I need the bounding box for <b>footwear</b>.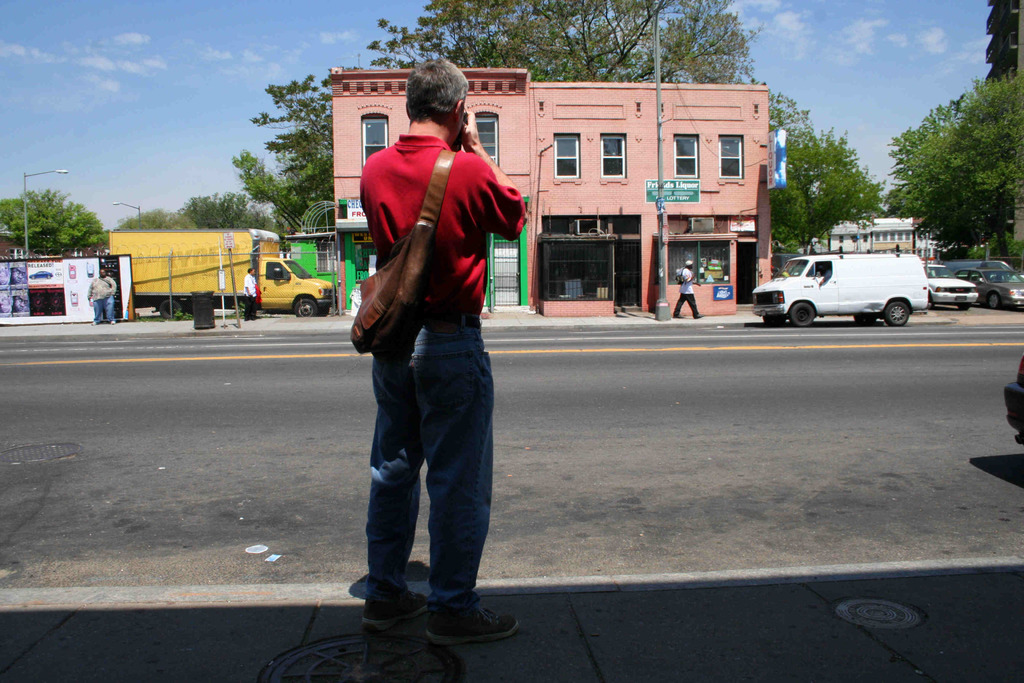
Here it is: bbox=(362, 591, 431, 629).
